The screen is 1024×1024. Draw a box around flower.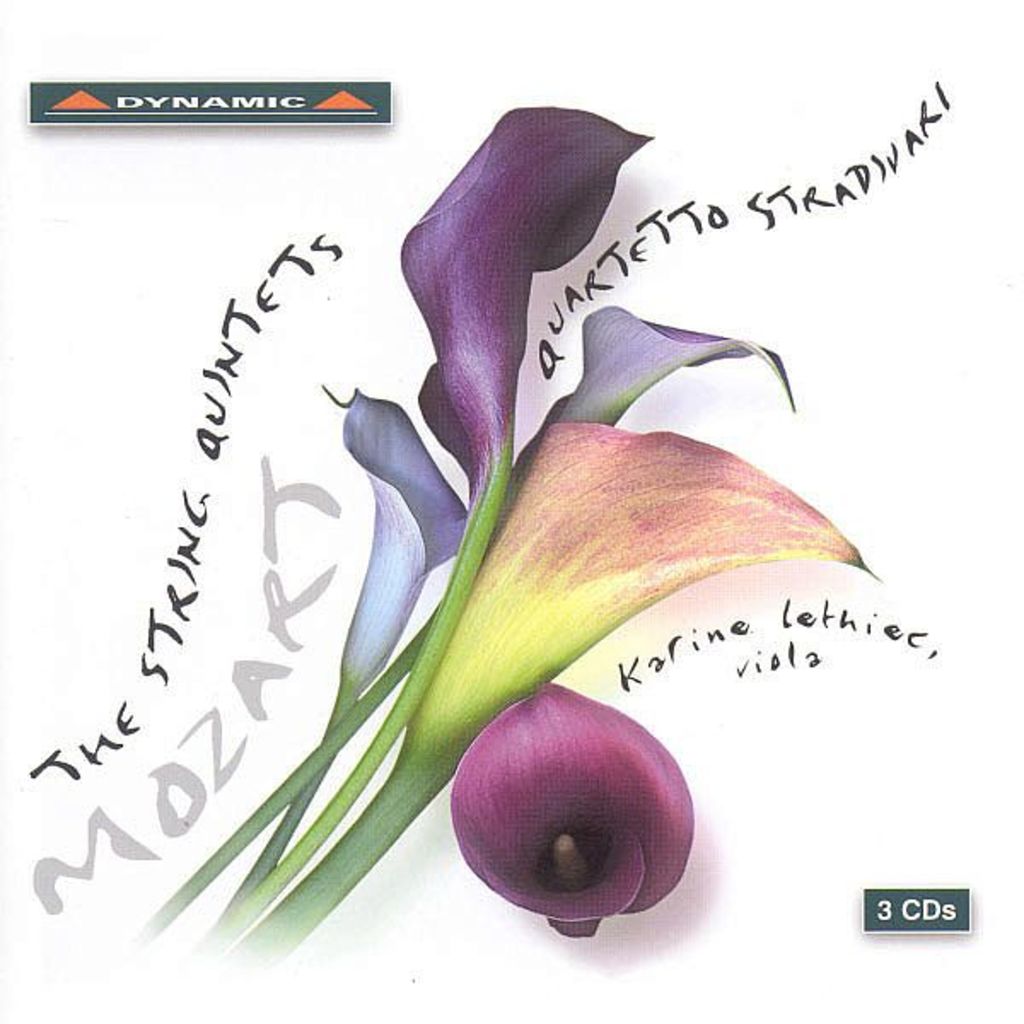
select_region(410, 422, 879, 732).
